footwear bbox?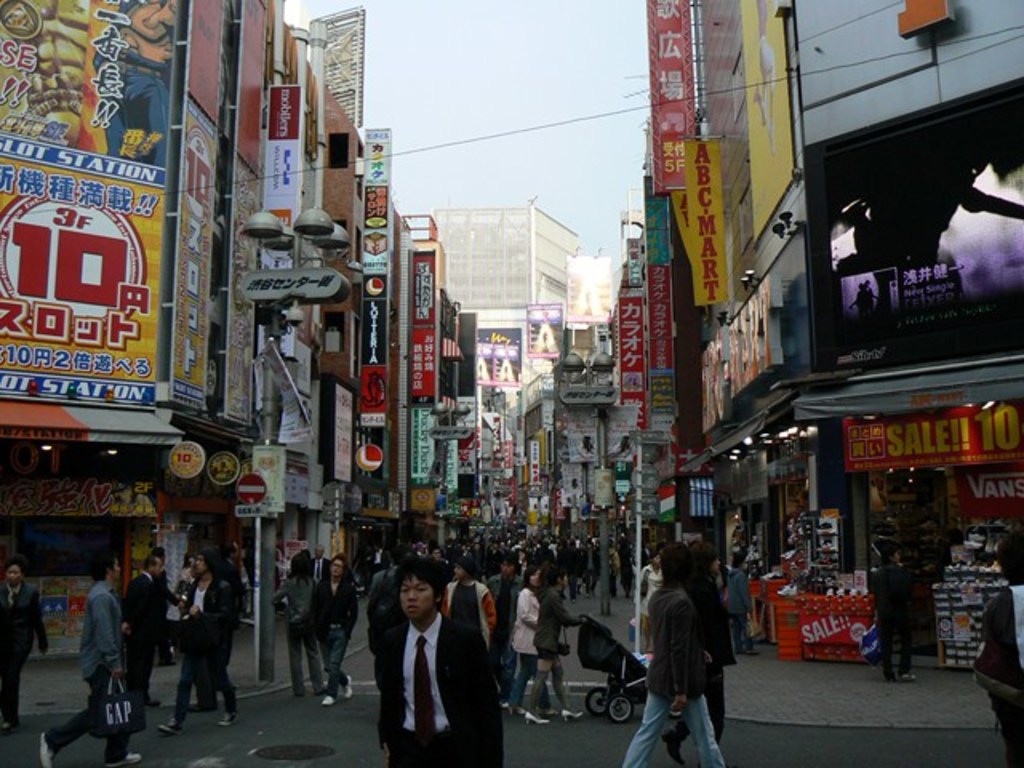
(x1=523, y1=704, x2=554, y2=728)
